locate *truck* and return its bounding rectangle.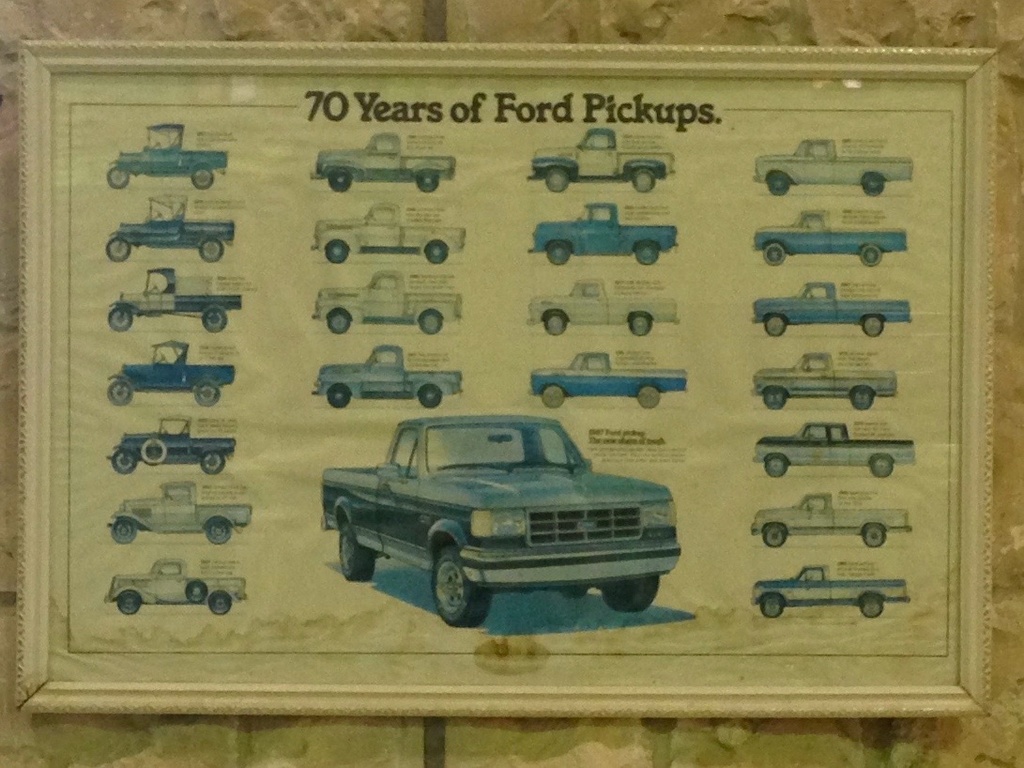
525,127,675,194.
